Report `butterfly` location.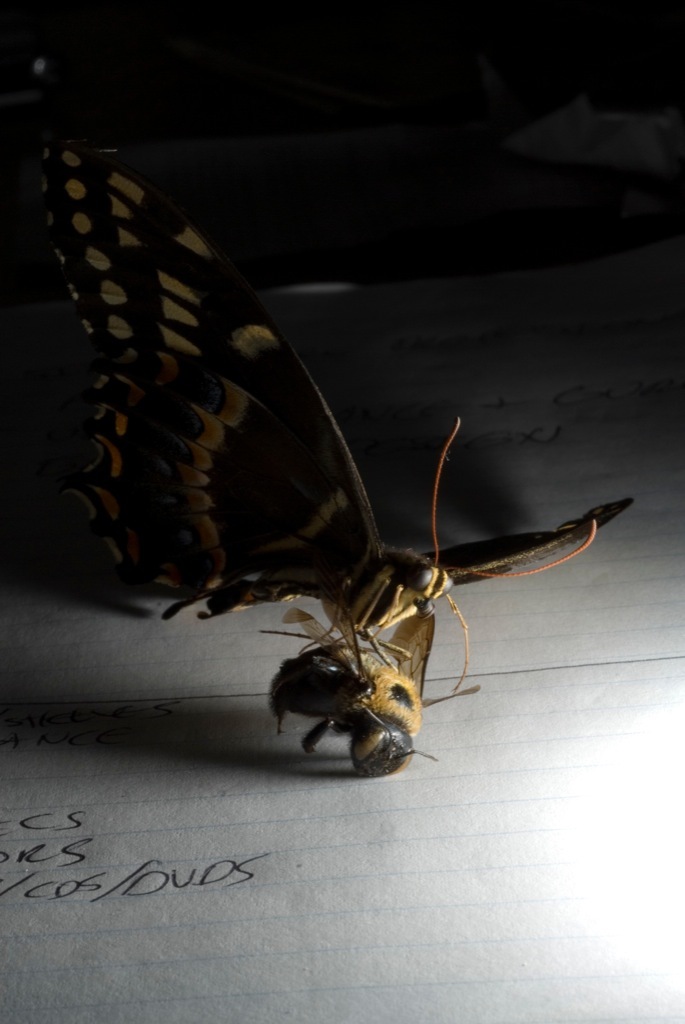
Report: (34, 124, 637, 692).
